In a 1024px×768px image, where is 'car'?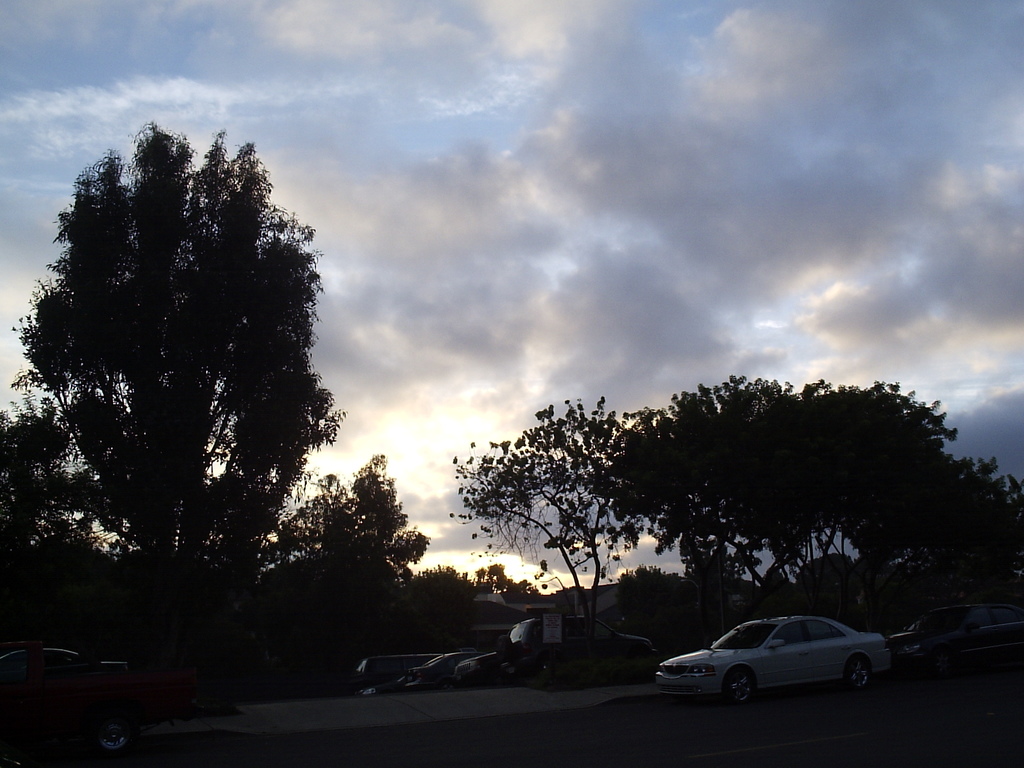
left=360, top=671, right=413, bottom=698.
